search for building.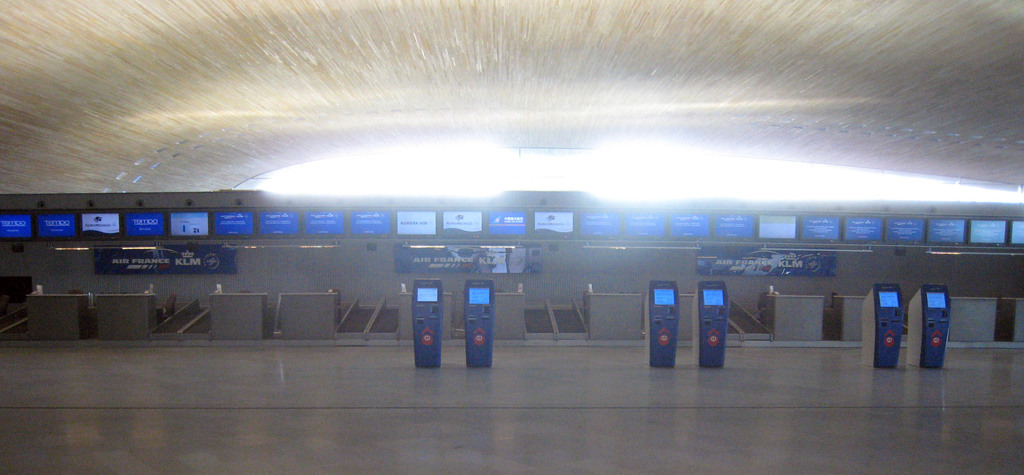
Found at Rect(0, 0, 1023, 474).
